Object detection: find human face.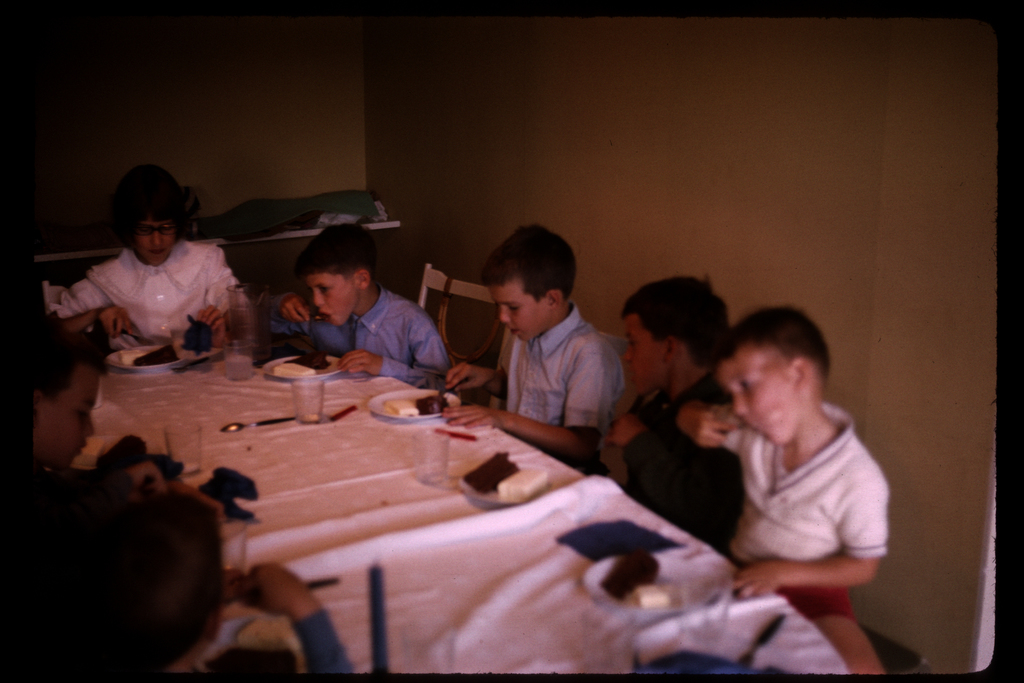
crop(624, 318, 666, 395).
